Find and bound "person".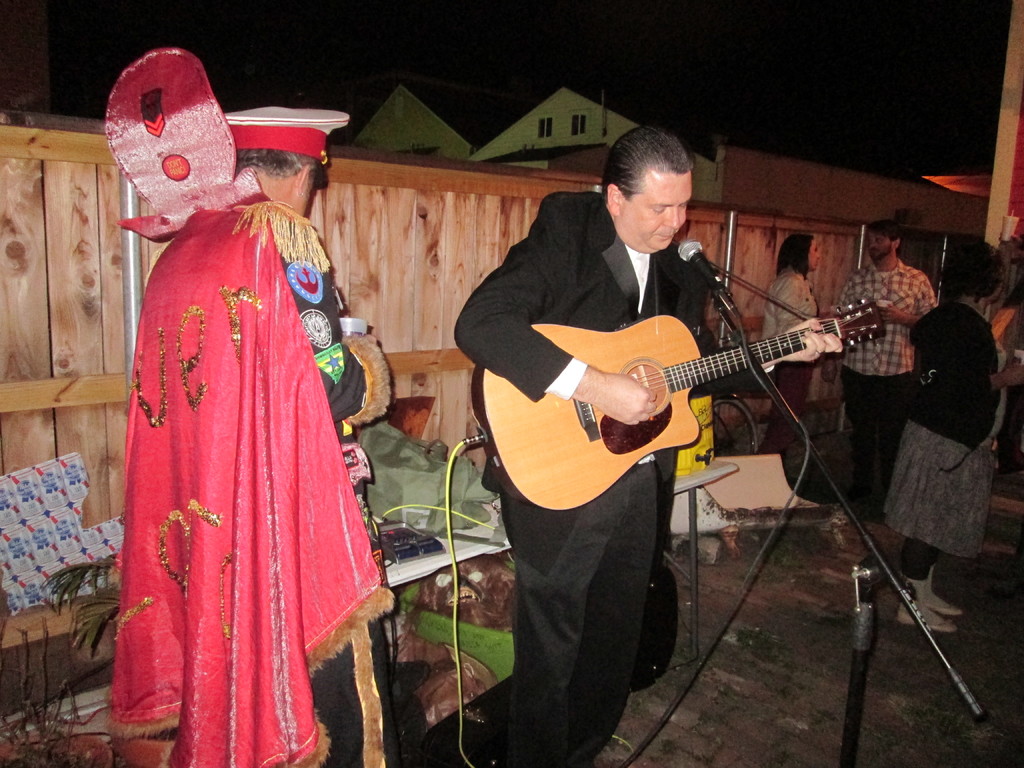
Bound: bbox=(842, 232, 940, 495).
